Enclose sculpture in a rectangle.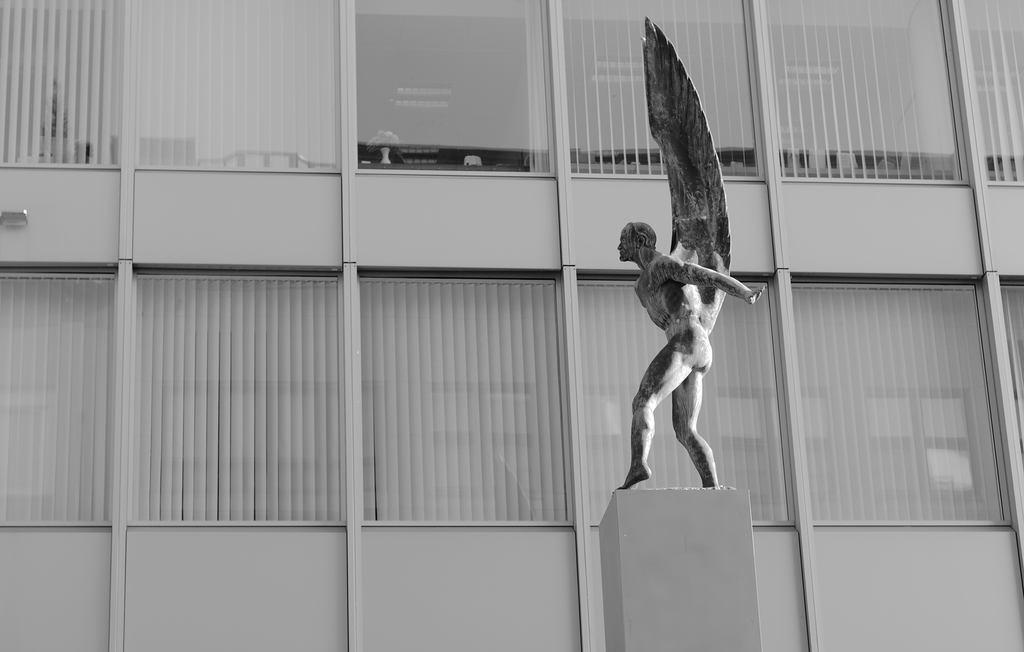
bbox=(607, 26, 757, 540).
